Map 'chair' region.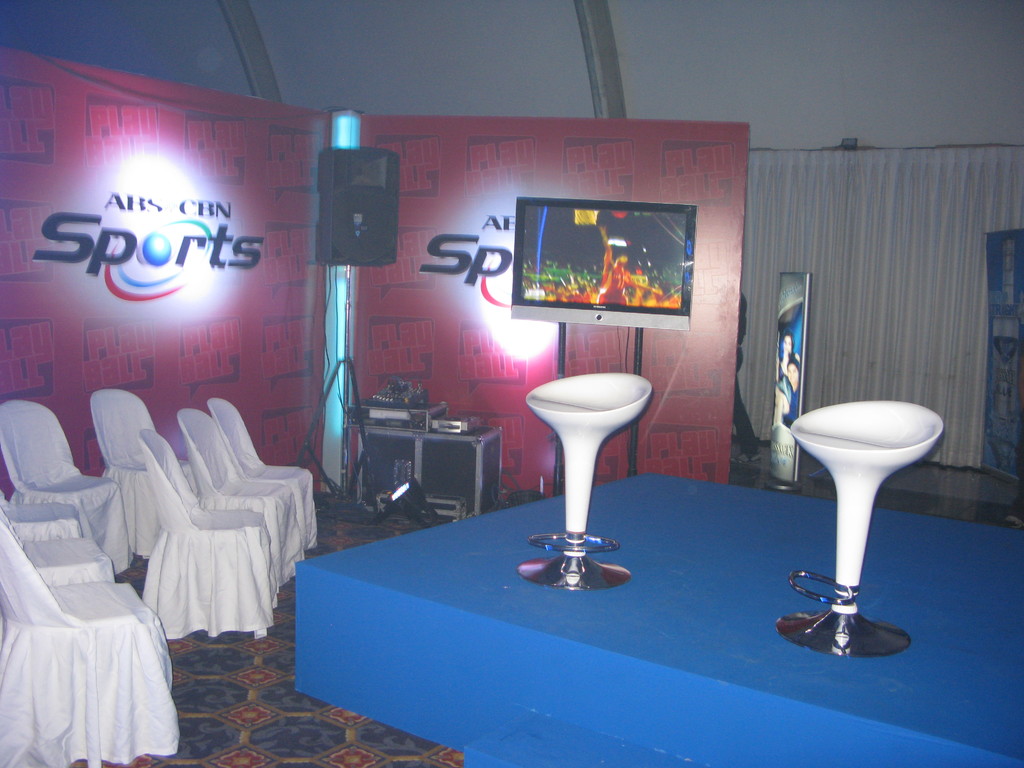
Mapped to 0 526 181 767.
